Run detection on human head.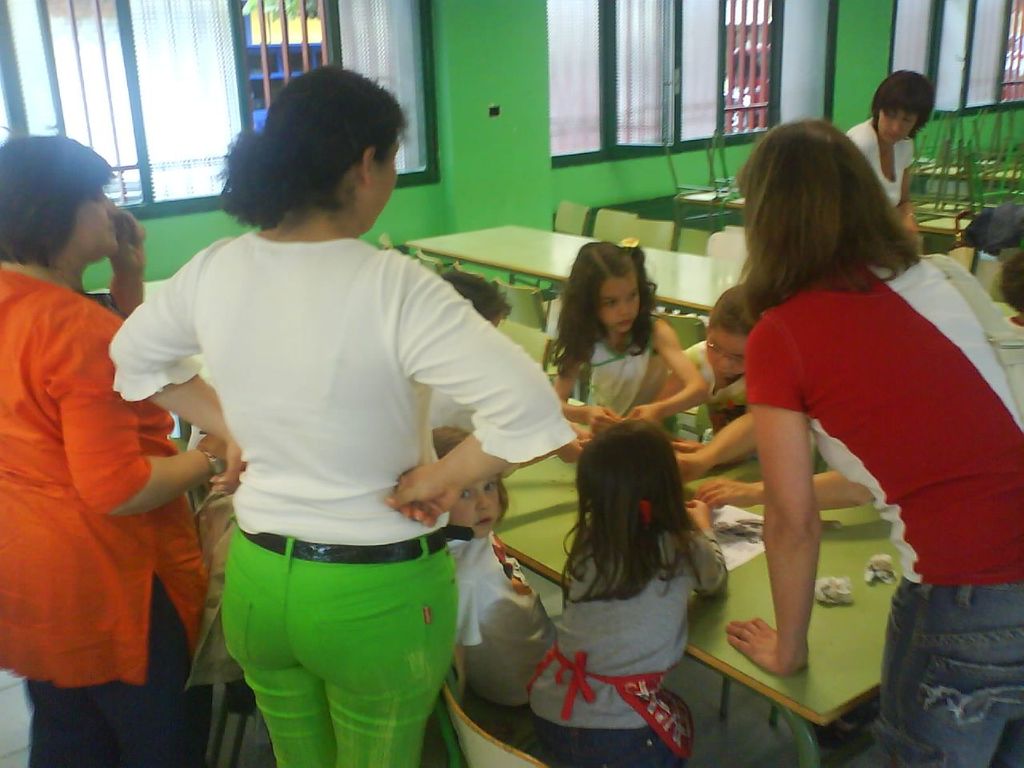
Result: box=[577, 418, 686, 530].
